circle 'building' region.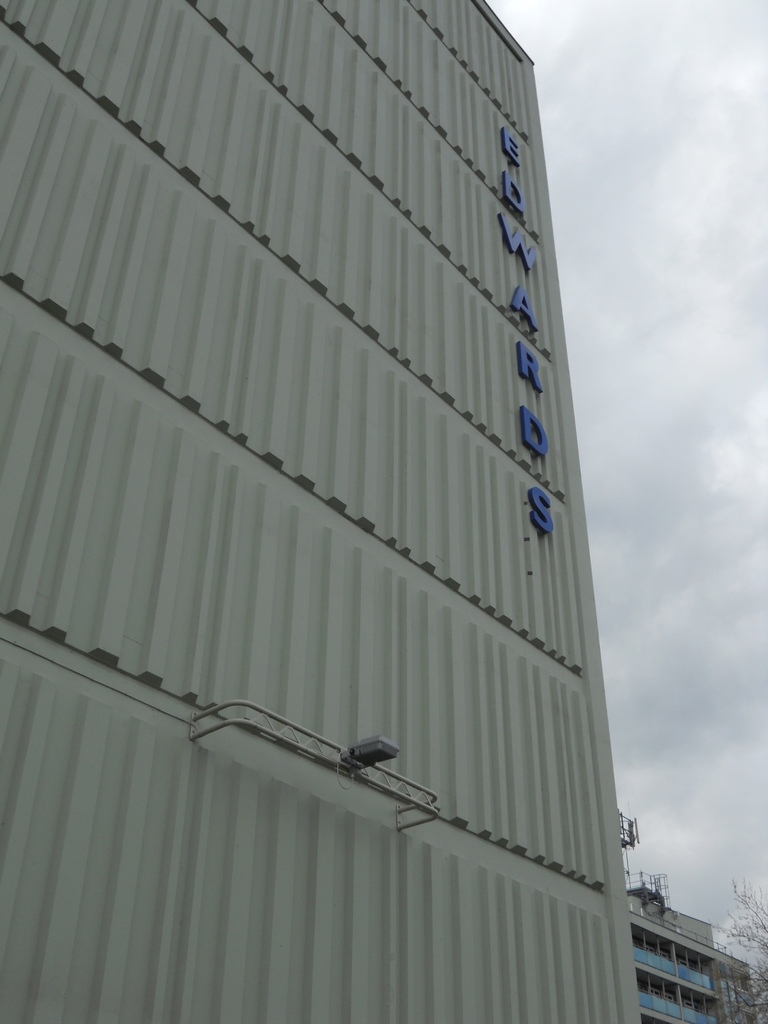
Region: box=[632, 884, 752, 1023].
